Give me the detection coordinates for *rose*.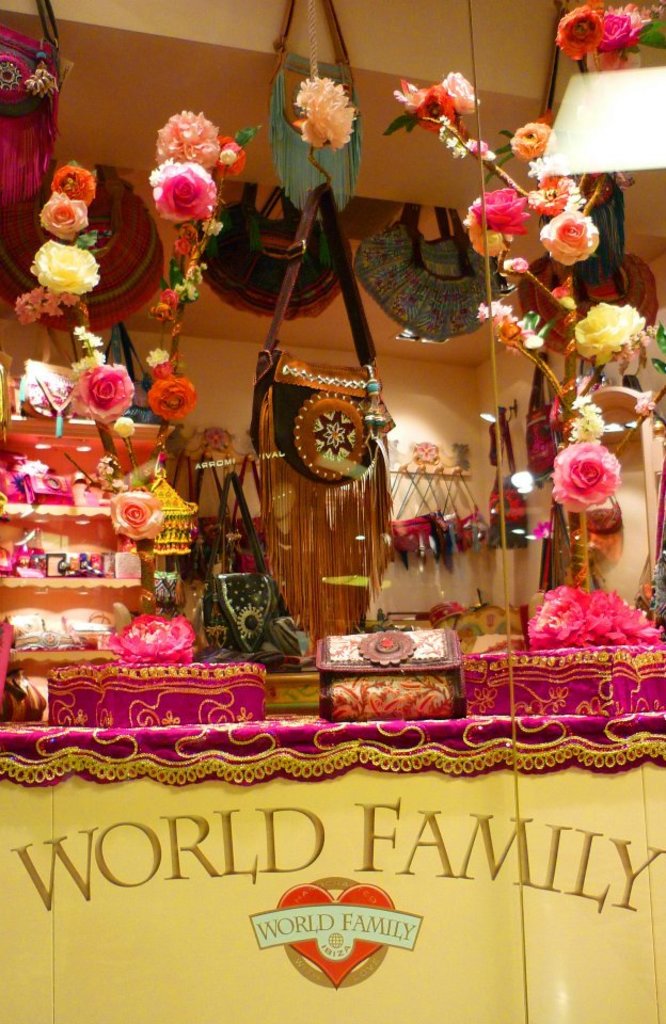
[left=31, top=236, right=101, bottom=291].
